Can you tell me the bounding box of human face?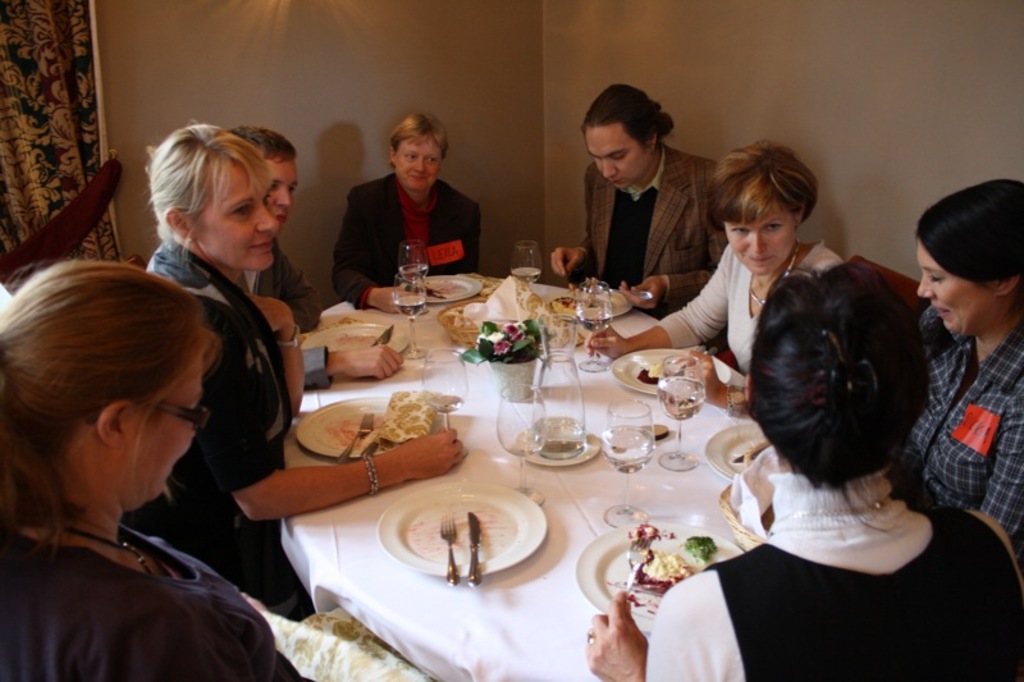
(x1=261, y1=154, x2=301, y2=221).
